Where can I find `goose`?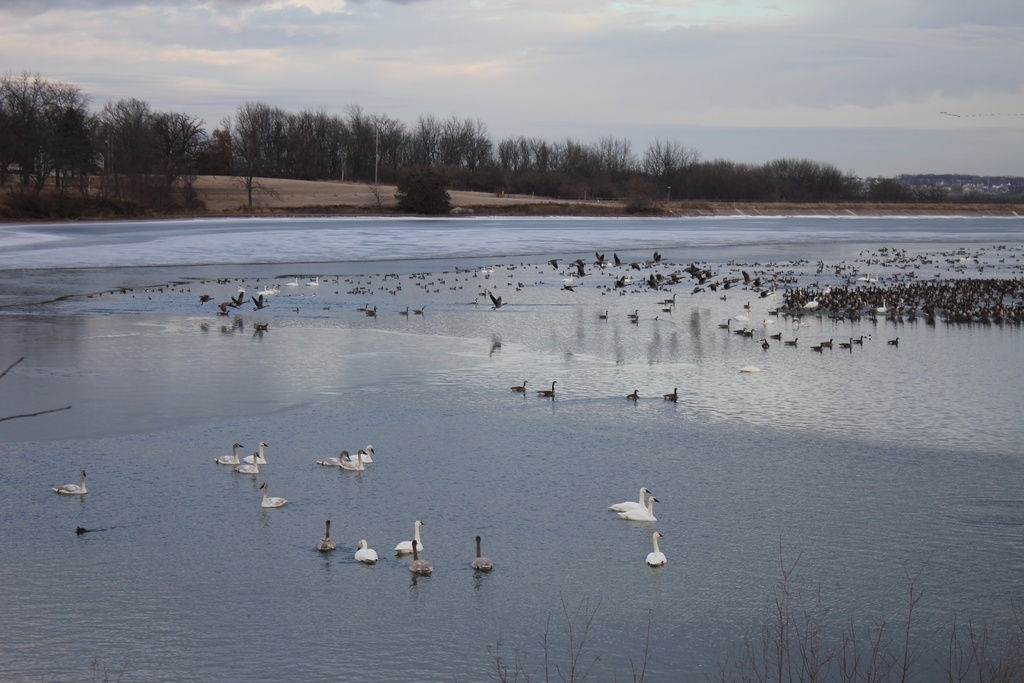
You can find it at left=662, top=384, right=681, bottom=403.
